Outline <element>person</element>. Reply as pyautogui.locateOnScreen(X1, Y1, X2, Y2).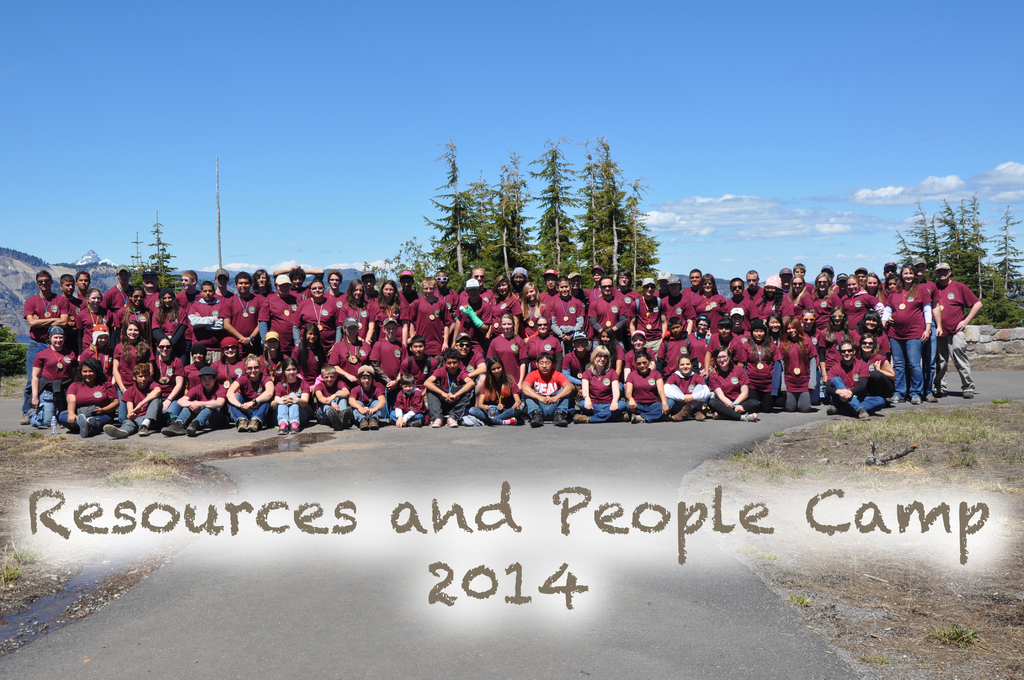
pyautogui.locateOnScreen(812, 271, 840, 323).
